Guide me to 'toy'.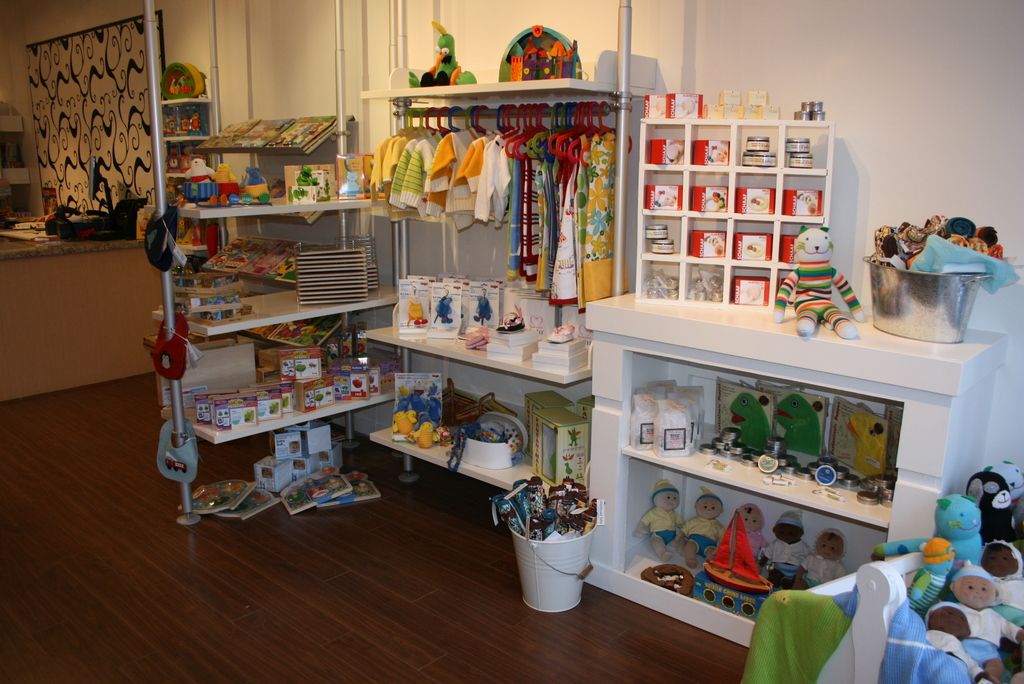
Guidance: [x1=404, y1=293, x2=427, y2=322].
